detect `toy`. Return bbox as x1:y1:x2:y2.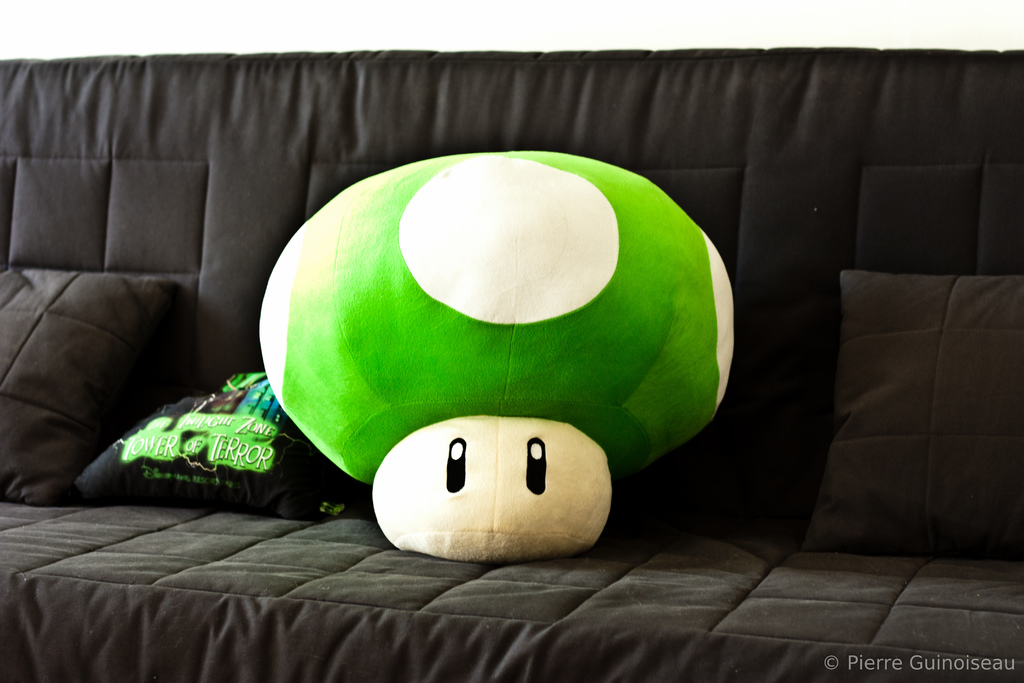
256:125:750:613.
